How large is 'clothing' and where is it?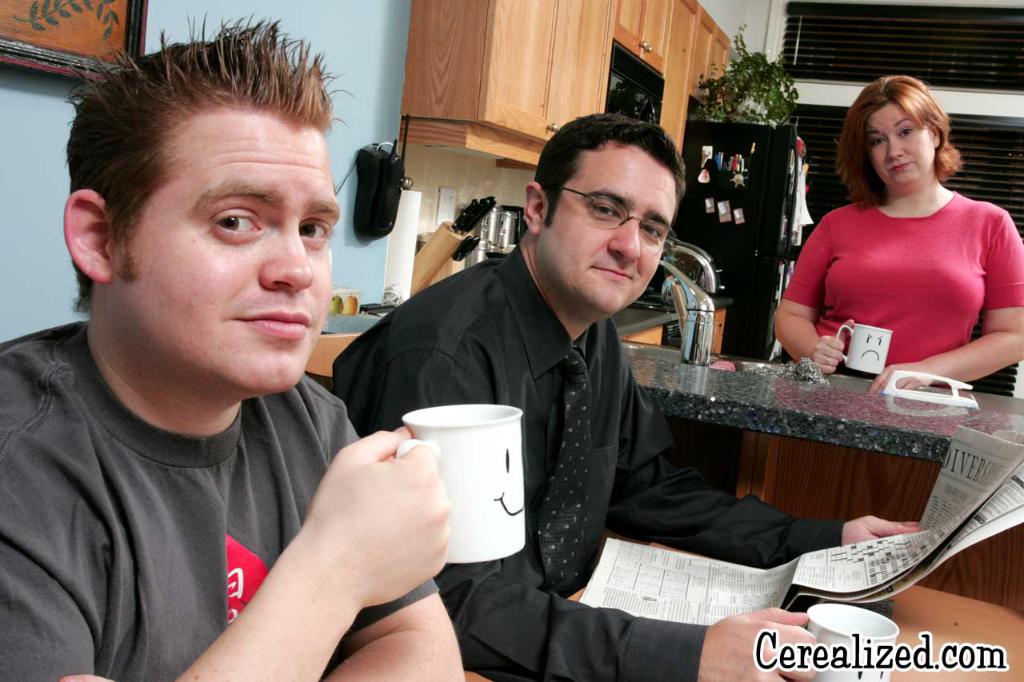
Bounding box: 791,168,1002,365.
